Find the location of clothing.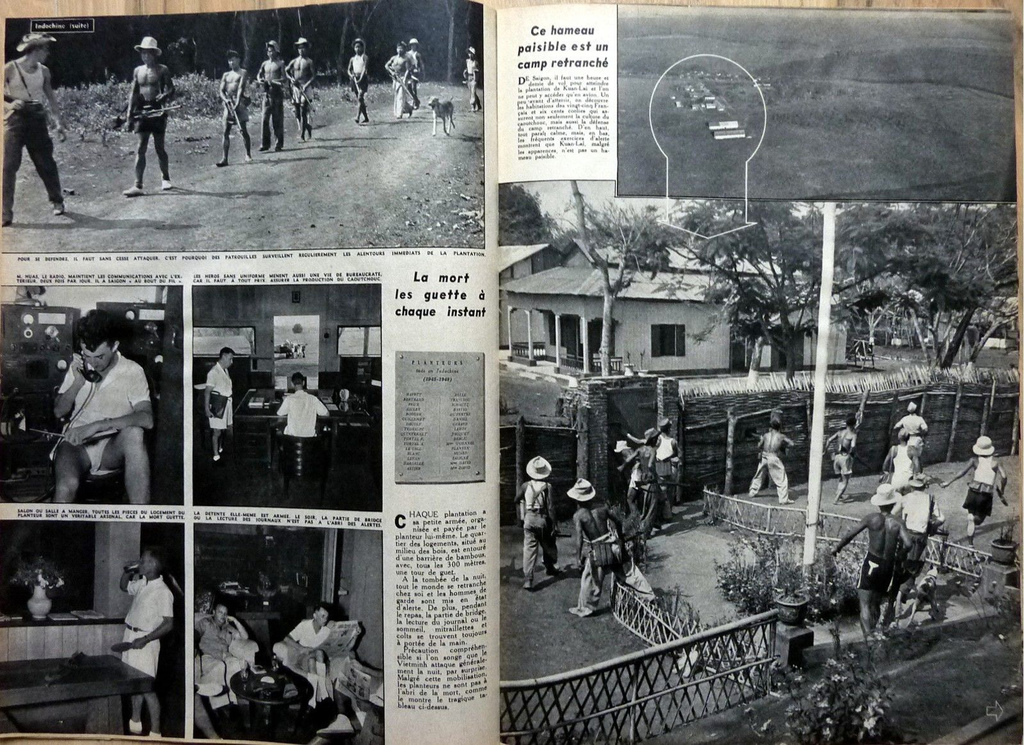
Location: left=748, top=454, right=793, bottom=504.
